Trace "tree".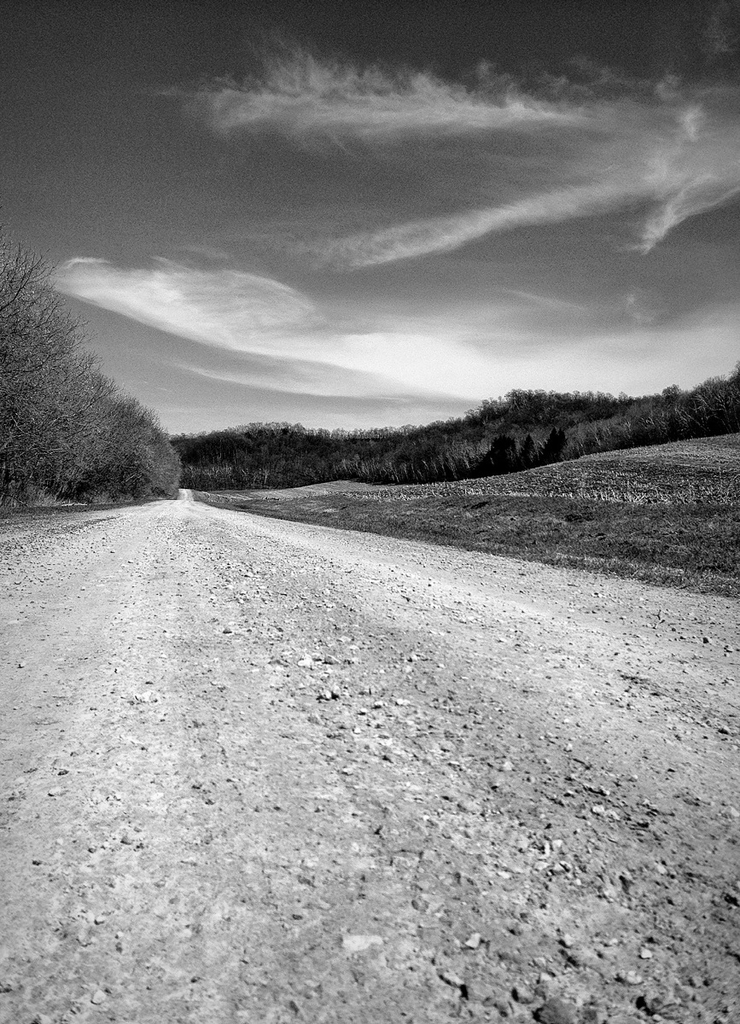
Traced to {"left": 0, "top": 201, "right": 224, "bottom": 534}.
